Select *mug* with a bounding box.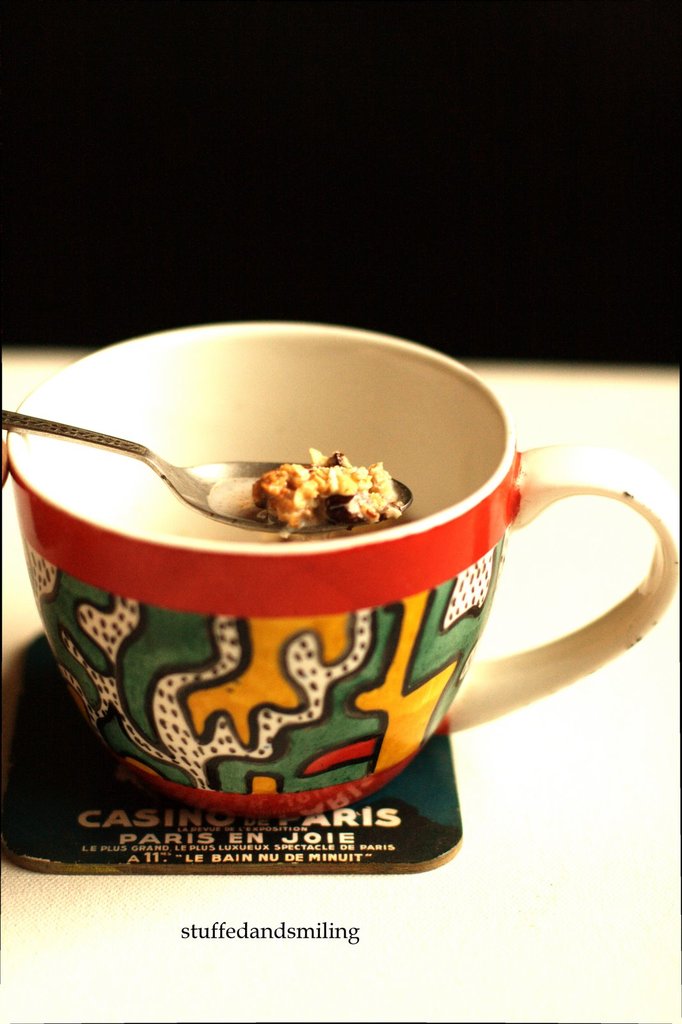
bbox(6, 323, 681, 821).
